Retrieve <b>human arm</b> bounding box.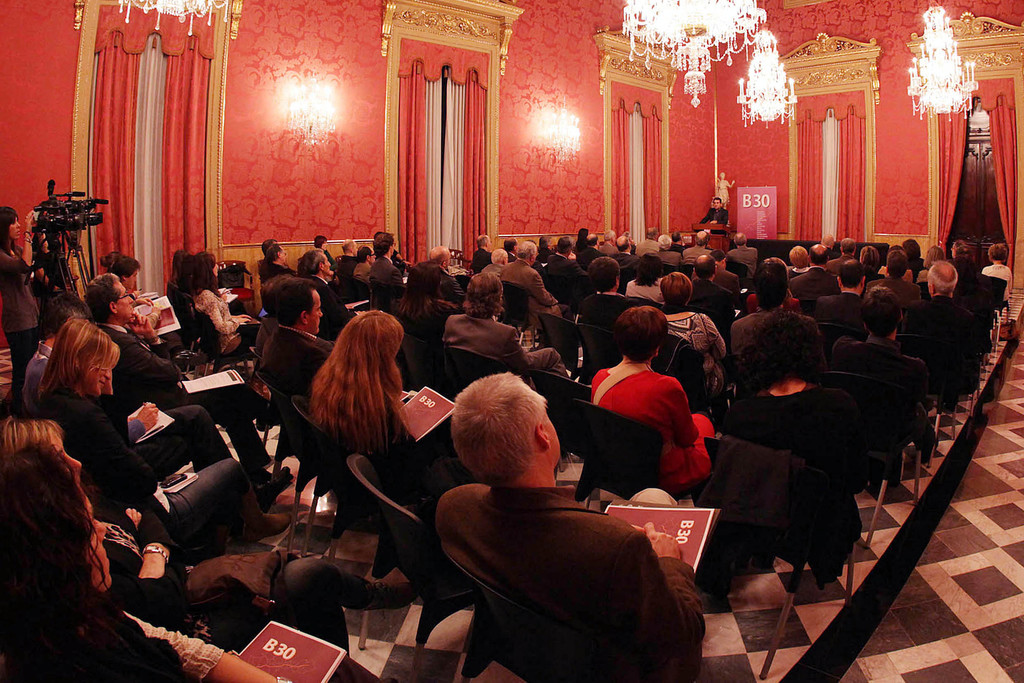
Bounding box: {"left": 710, "top": 324, "right": 726, "bottom": 351}.
